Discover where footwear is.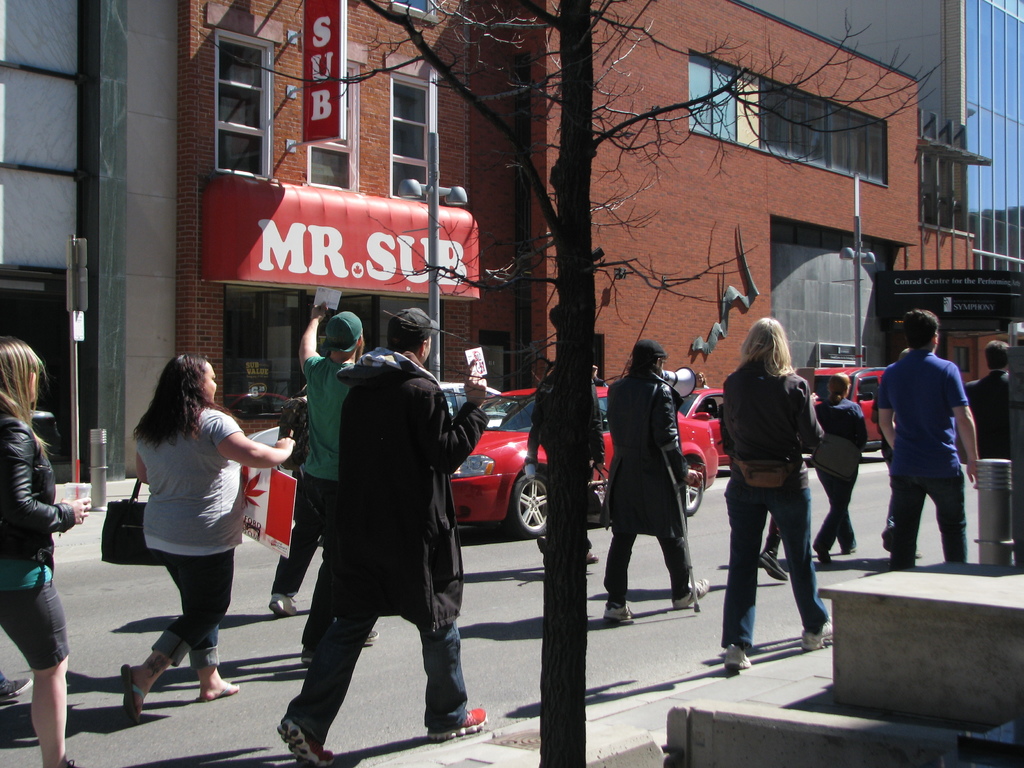
Discovered at <region>120, 658, 154, 724</region>.
